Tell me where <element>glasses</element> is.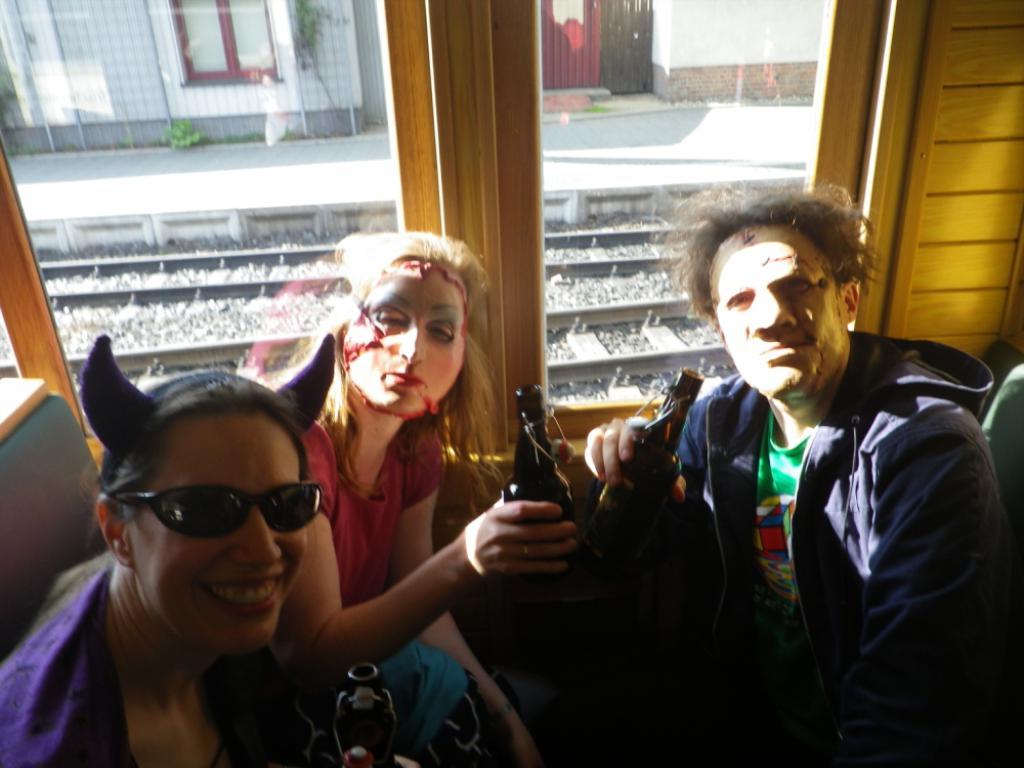
<element>glasses</element> is at [114, 478, 348, 551].
